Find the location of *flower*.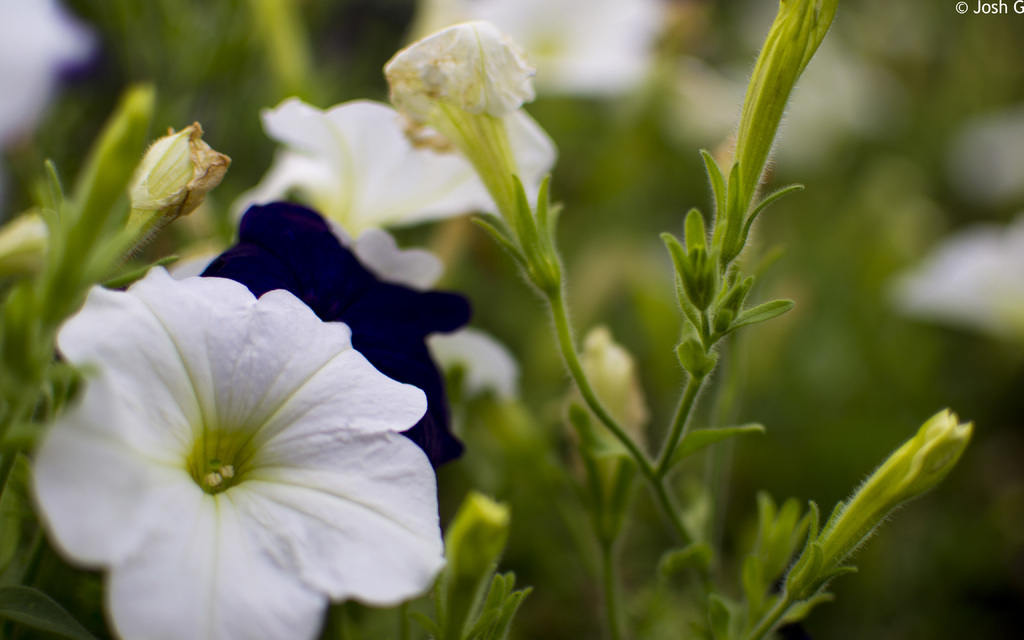
Location: left=428, top=332, right=520, bottom=401.
